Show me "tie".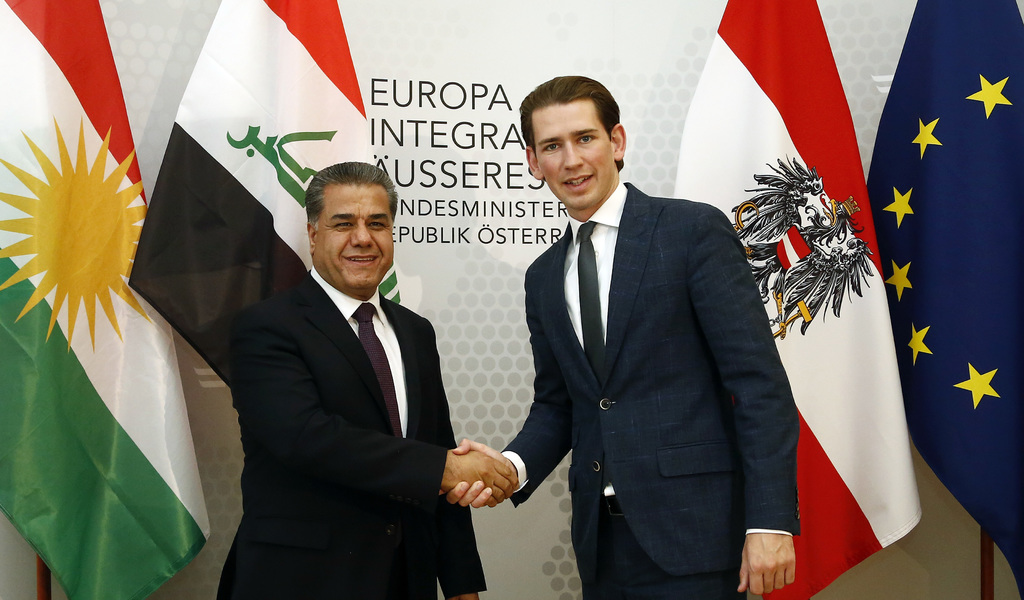
"tie" is here: Rect(351, 304, 410, 439).
